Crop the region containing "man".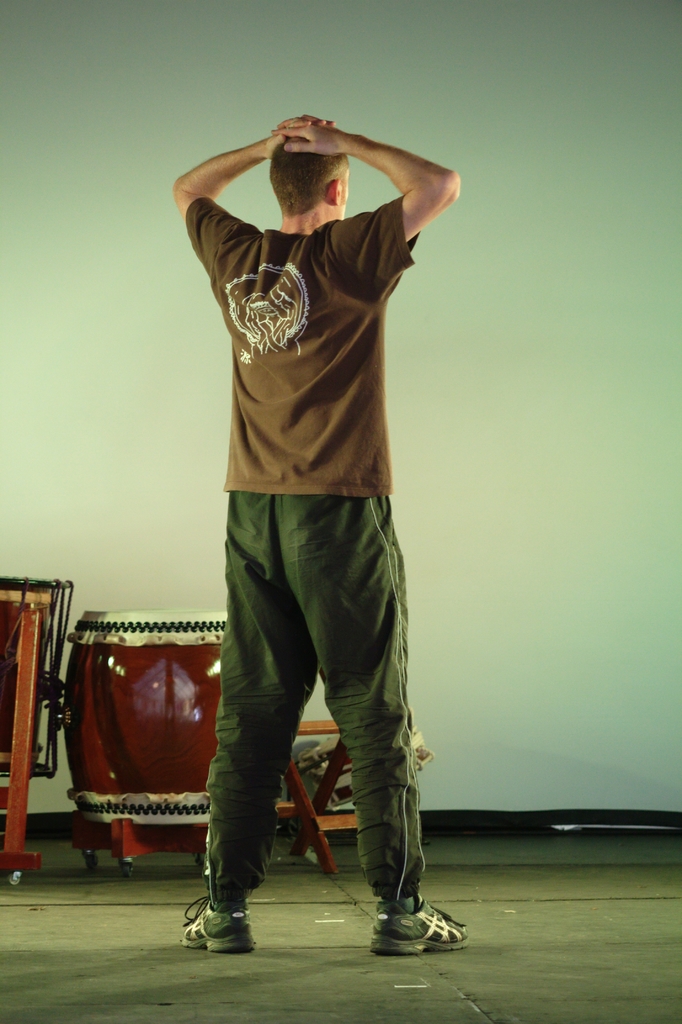
Crop region: (170,102,473,956).
